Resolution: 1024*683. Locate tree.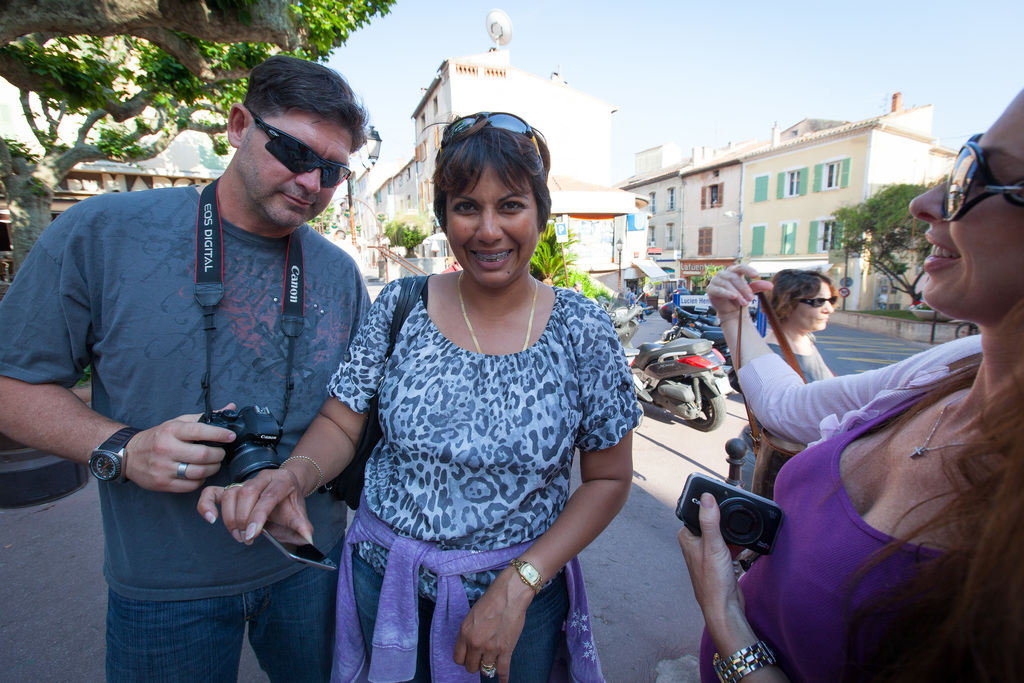
x1=524 y1=220 x2=586 y2=293.
